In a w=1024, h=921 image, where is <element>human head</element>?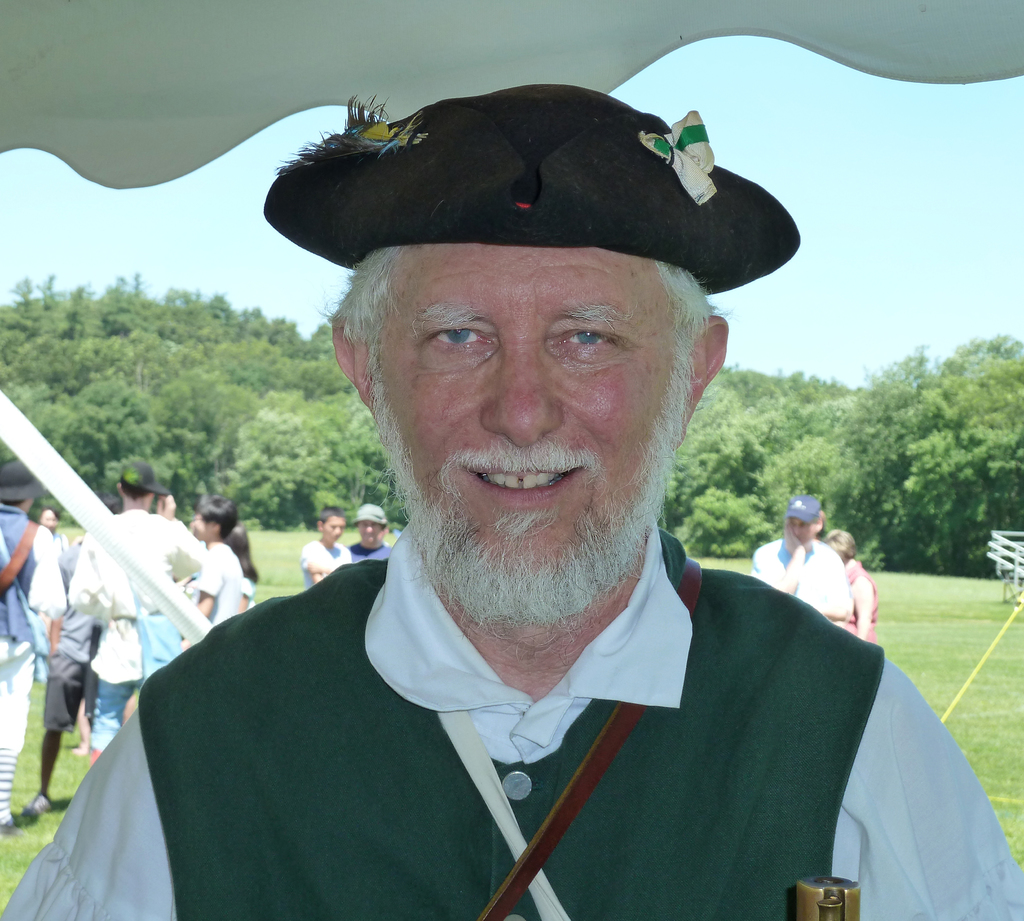
bbox=(824, 530, 856, 566).
